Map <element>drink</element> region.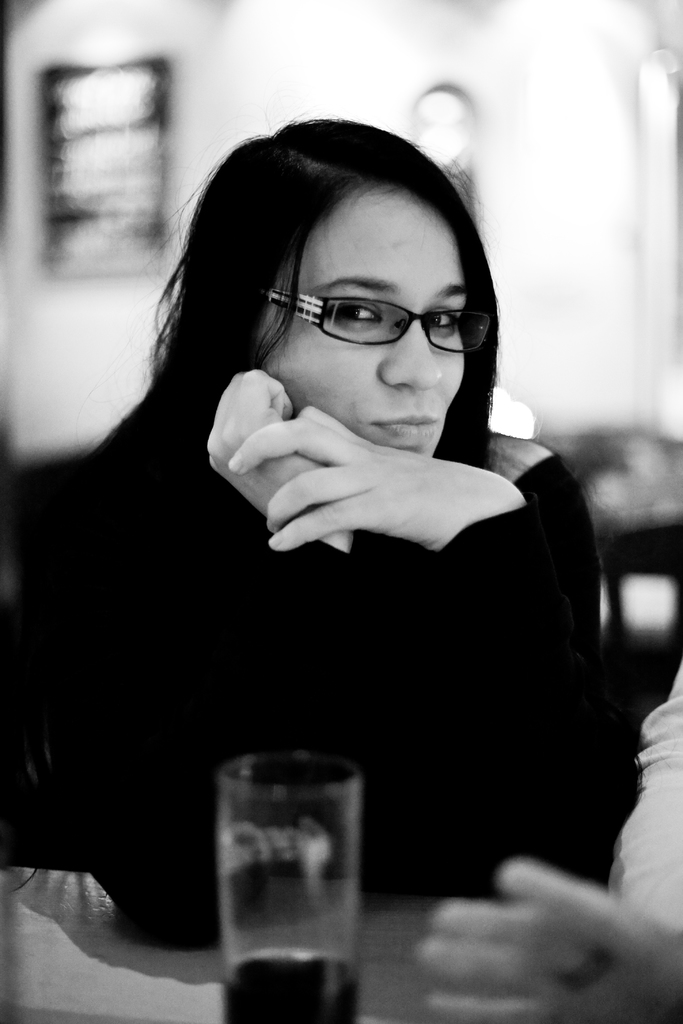
Mapped to (226, 954, 360, 1020).
